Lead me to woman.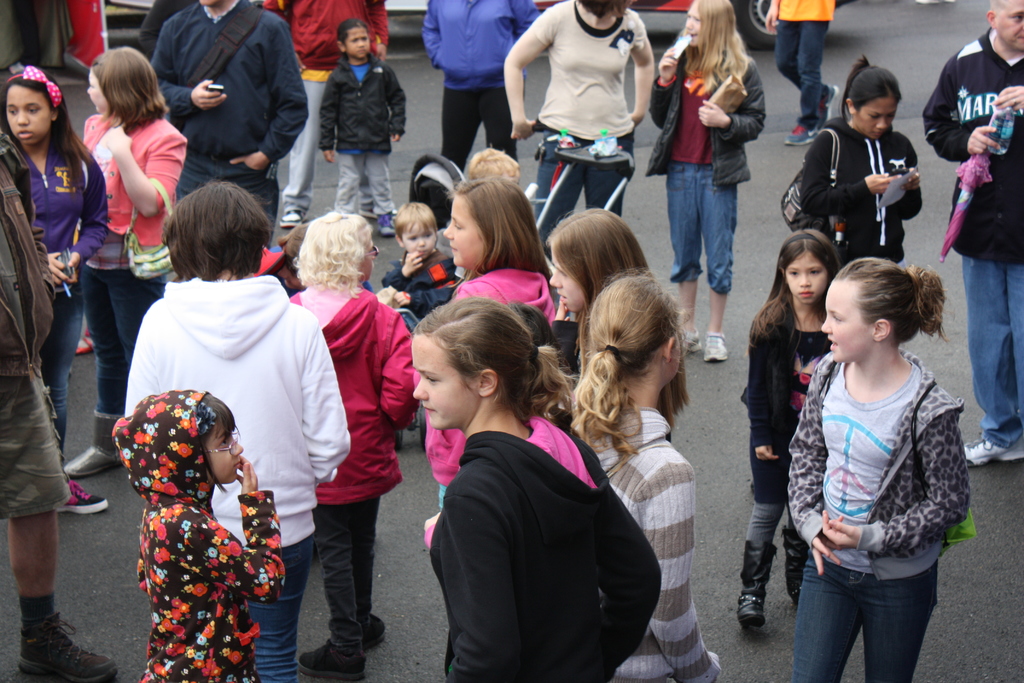
Lead to locate(415, 295, 657, 682).
